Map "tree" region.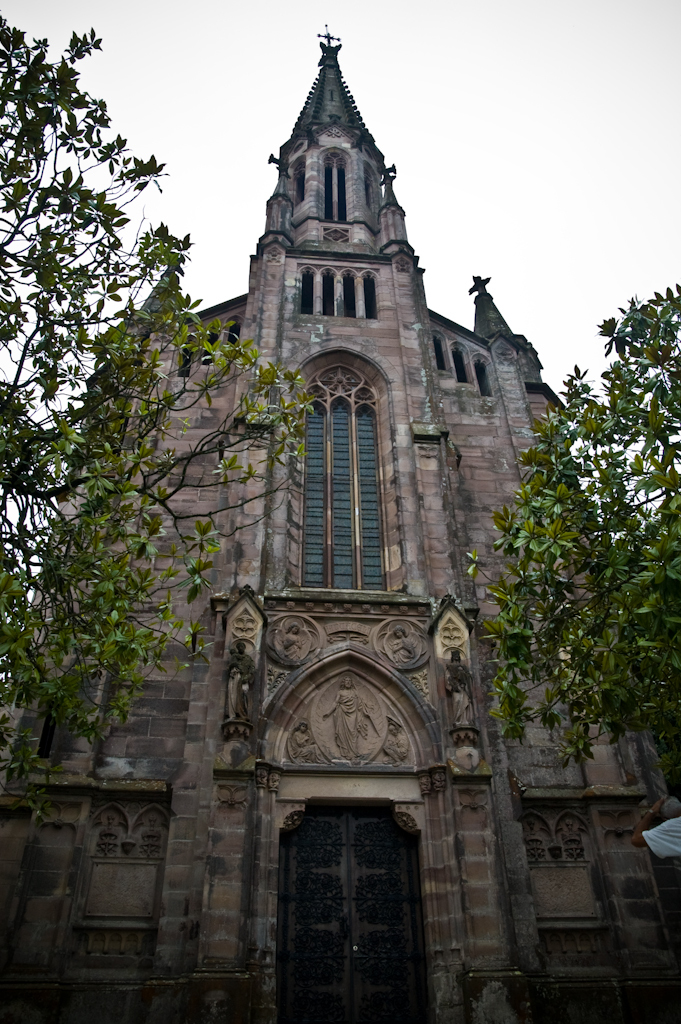
Mapped to x1=0, y1=10, x2=323, y2=833.
